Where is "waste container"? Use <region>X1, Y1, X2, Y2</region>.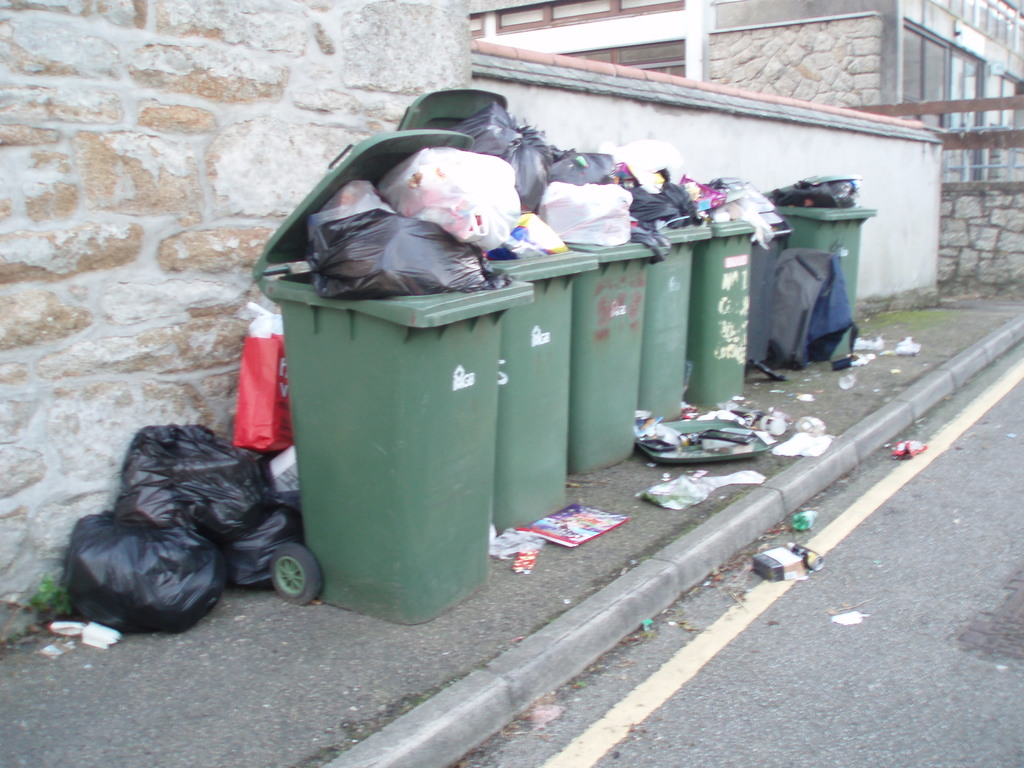
<region>398, 87, 622, 522</region>.
